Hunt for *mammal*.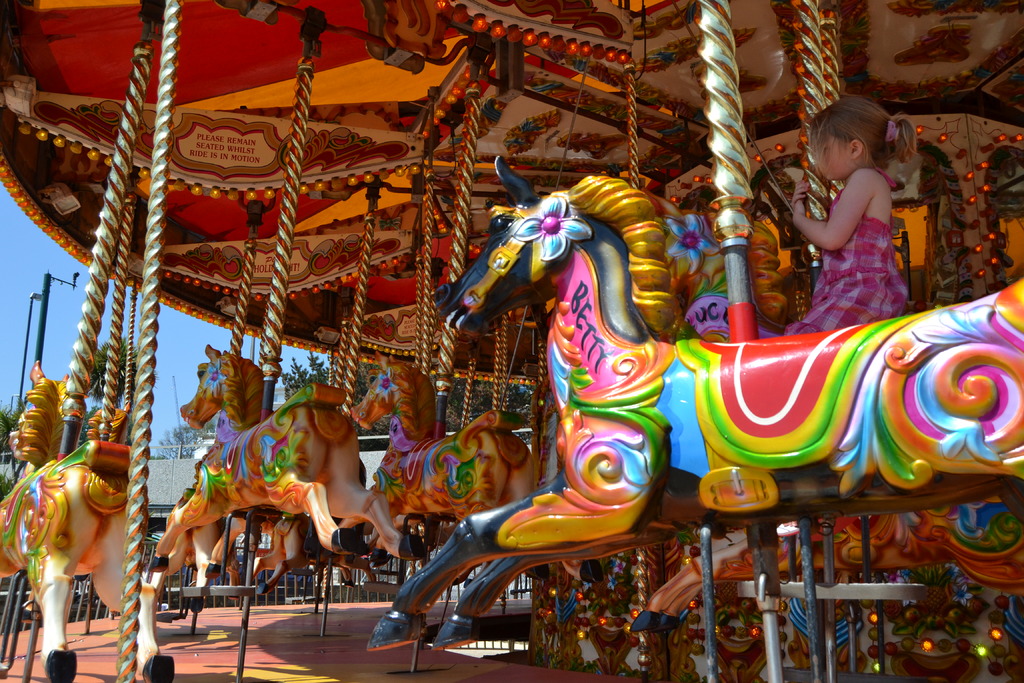
Hunted down at [left=348, top=344, right=542, bottom=582].
